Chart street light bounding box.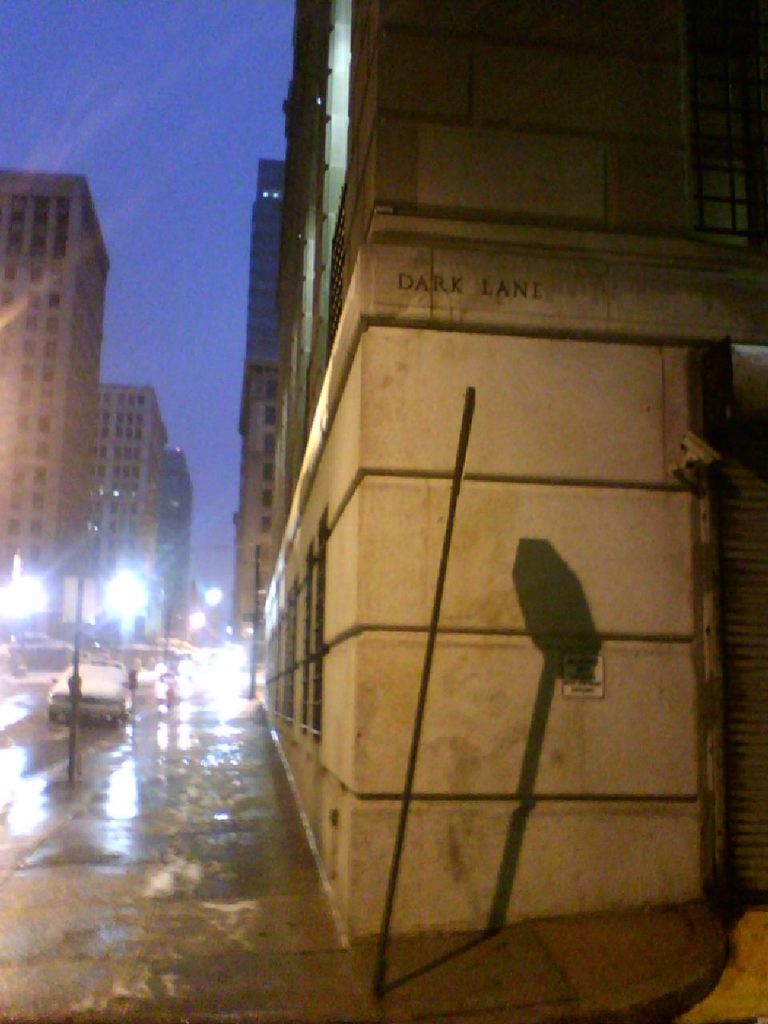
Charted: bbox(0, 562, 146, 788).
